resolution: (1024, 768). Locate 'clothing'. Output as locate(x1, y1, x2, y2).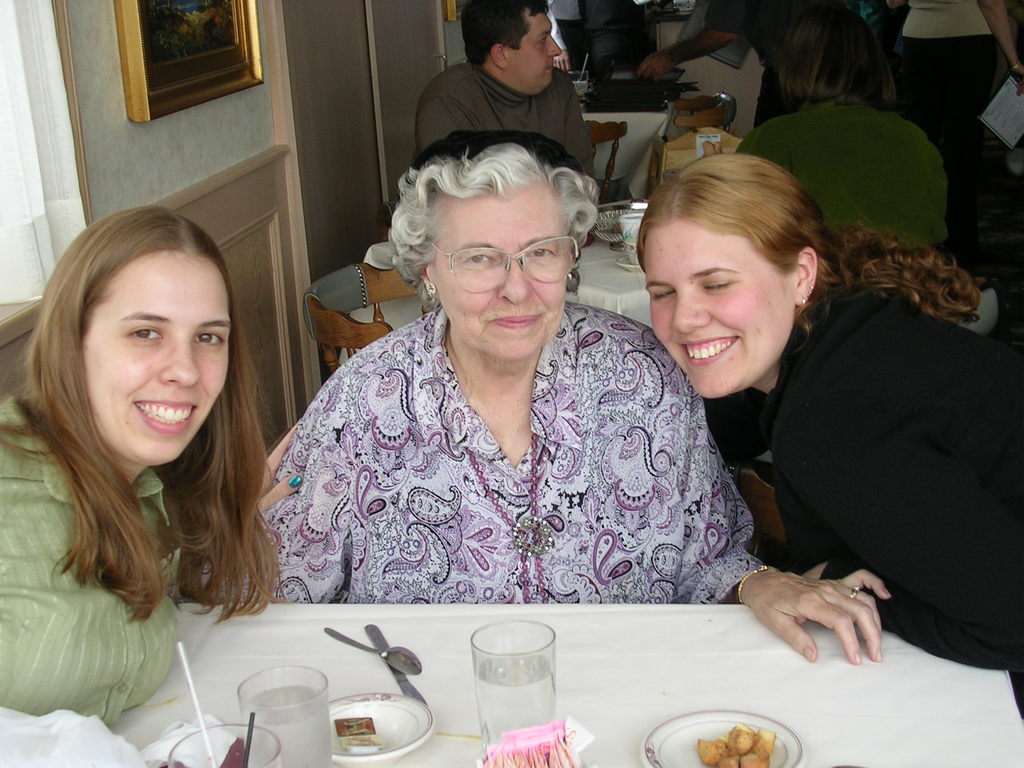
locate(410, 52, 595, 174).
